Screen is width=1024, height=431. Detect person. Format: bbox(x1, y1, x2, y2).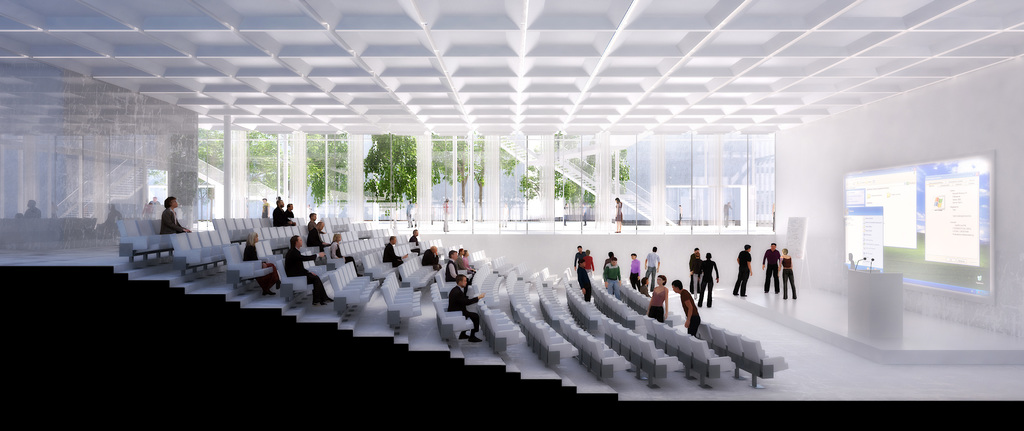
bbox(447, 247, 472, 290).
